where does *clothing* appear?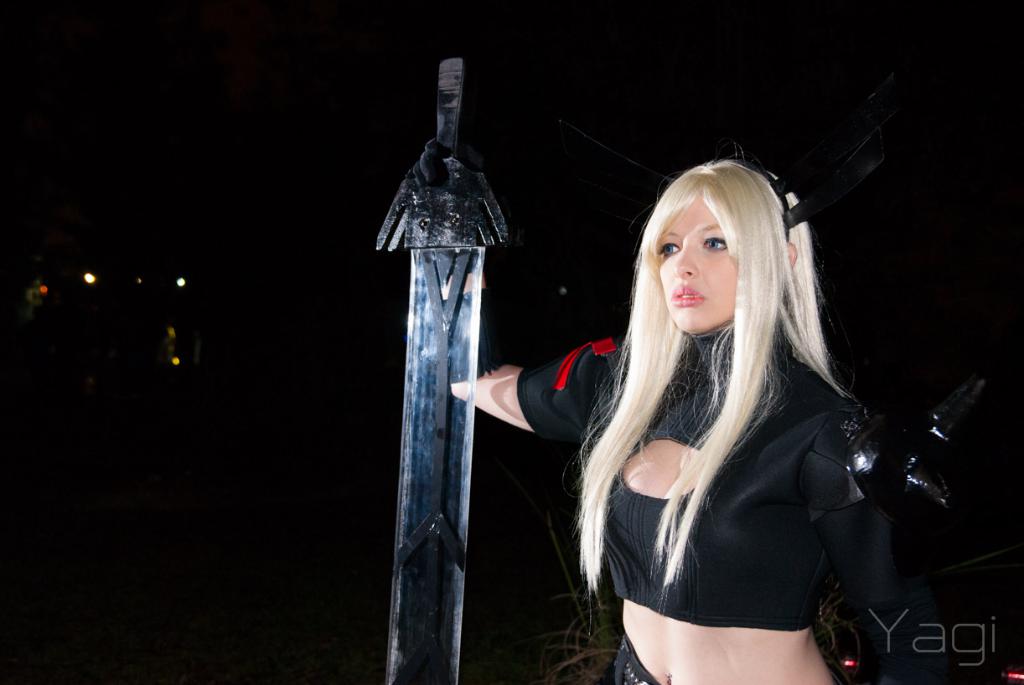
Appears at 518:317:839:679.
